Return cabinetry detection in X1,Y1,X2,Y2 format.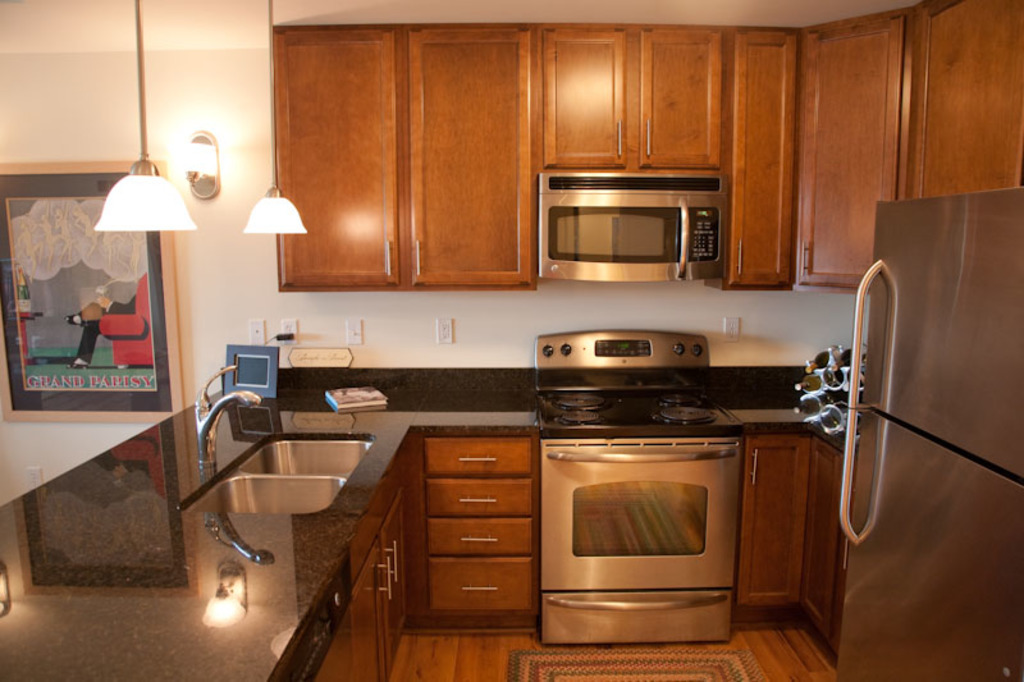
737,440,854,656.
